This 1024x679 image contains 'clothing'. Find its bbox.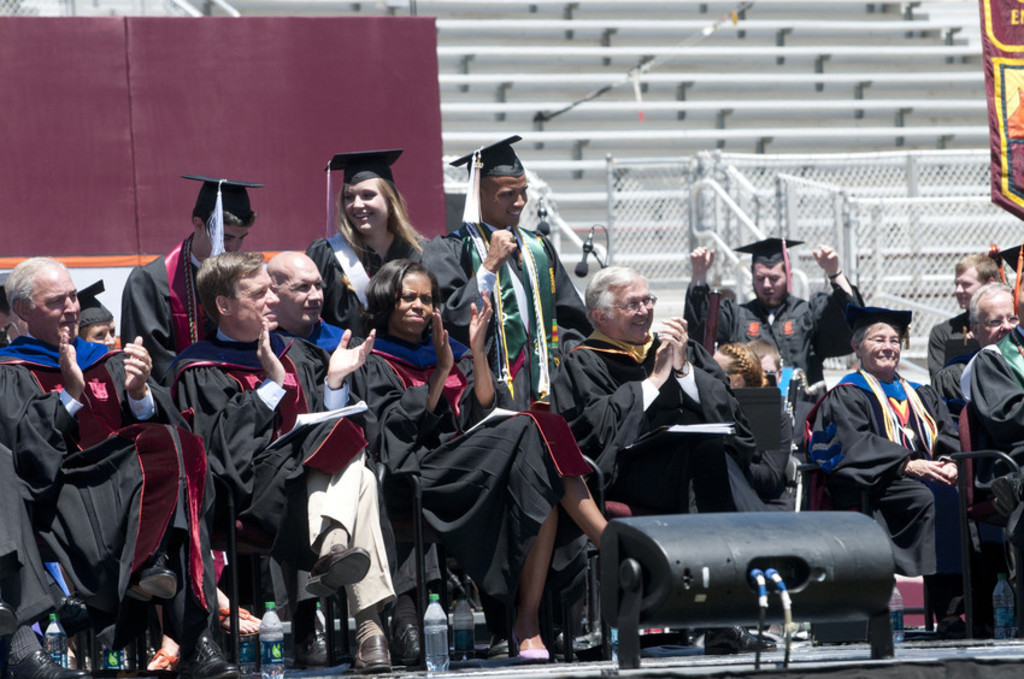
{"left": 926, "top": 360, "right": 1007, "bottom": 615}.
